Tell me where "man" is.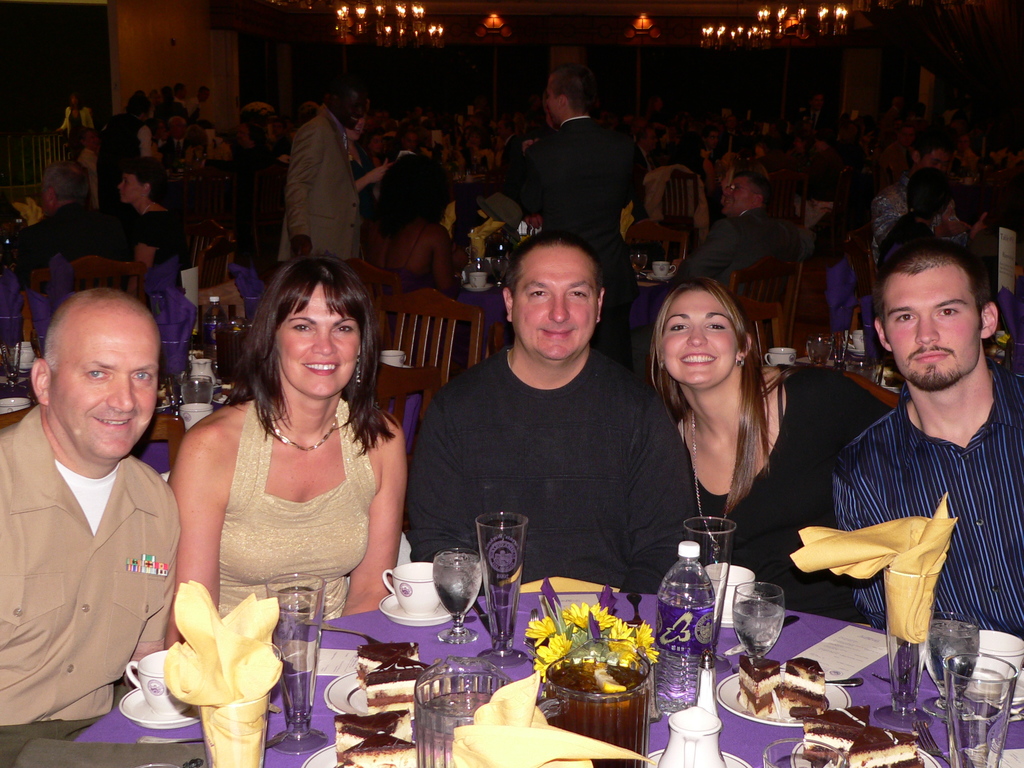
"man" is at crop(493, 116, 524, 184).
